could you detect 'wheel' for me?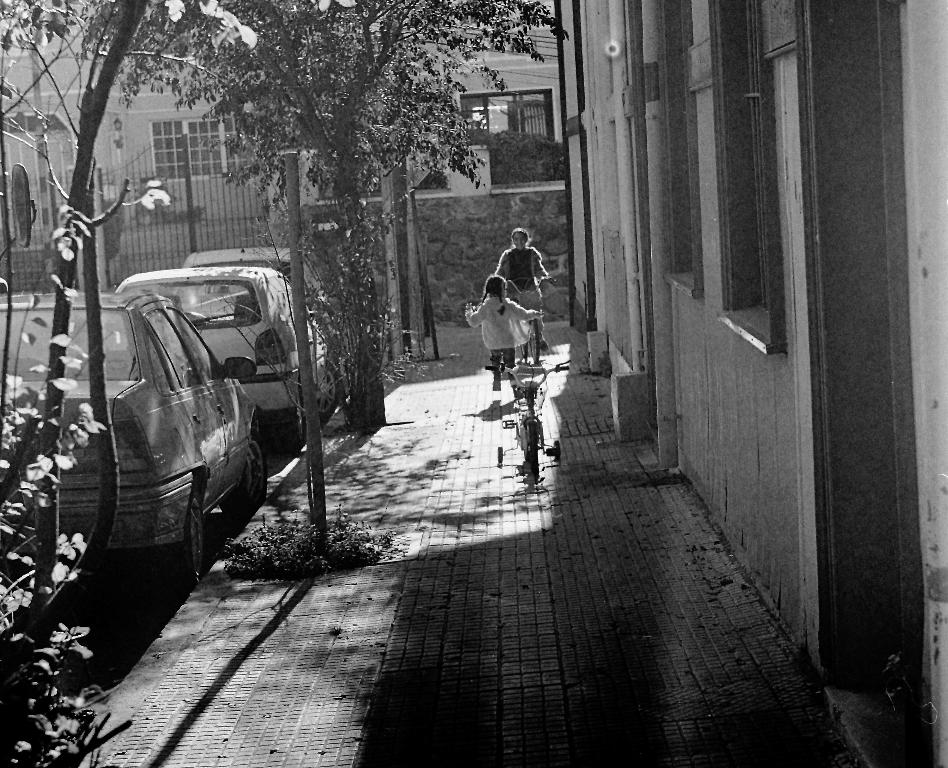
Detection result: {"x1": 496, "y1": 445, "x2": 504, "y2": 463}.
